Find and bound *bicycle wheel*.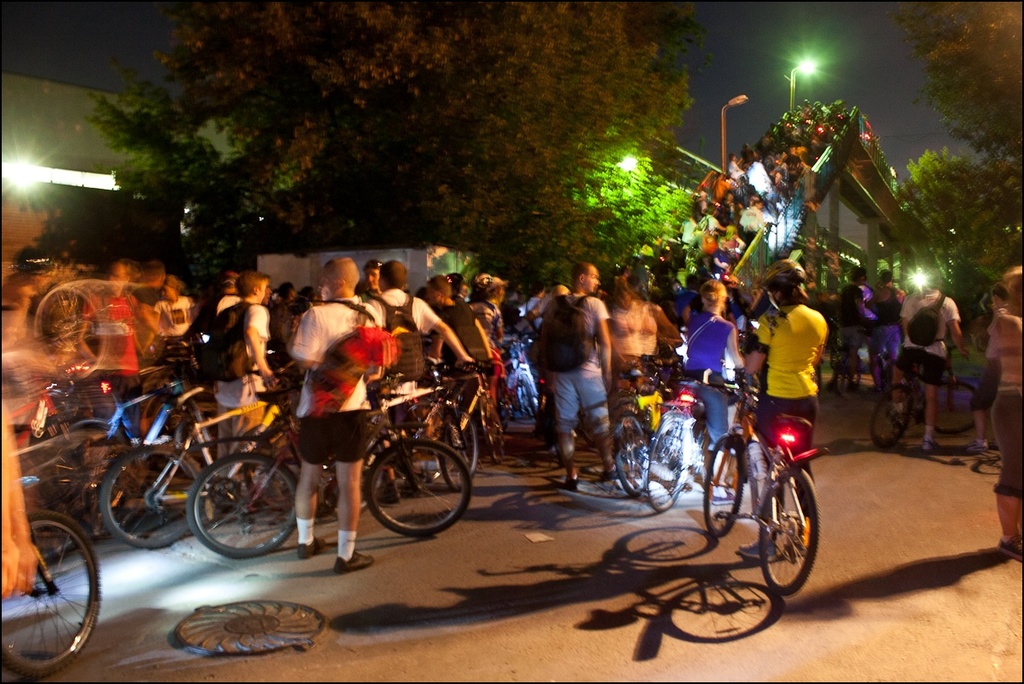
Bound: 9/512/94/670.
